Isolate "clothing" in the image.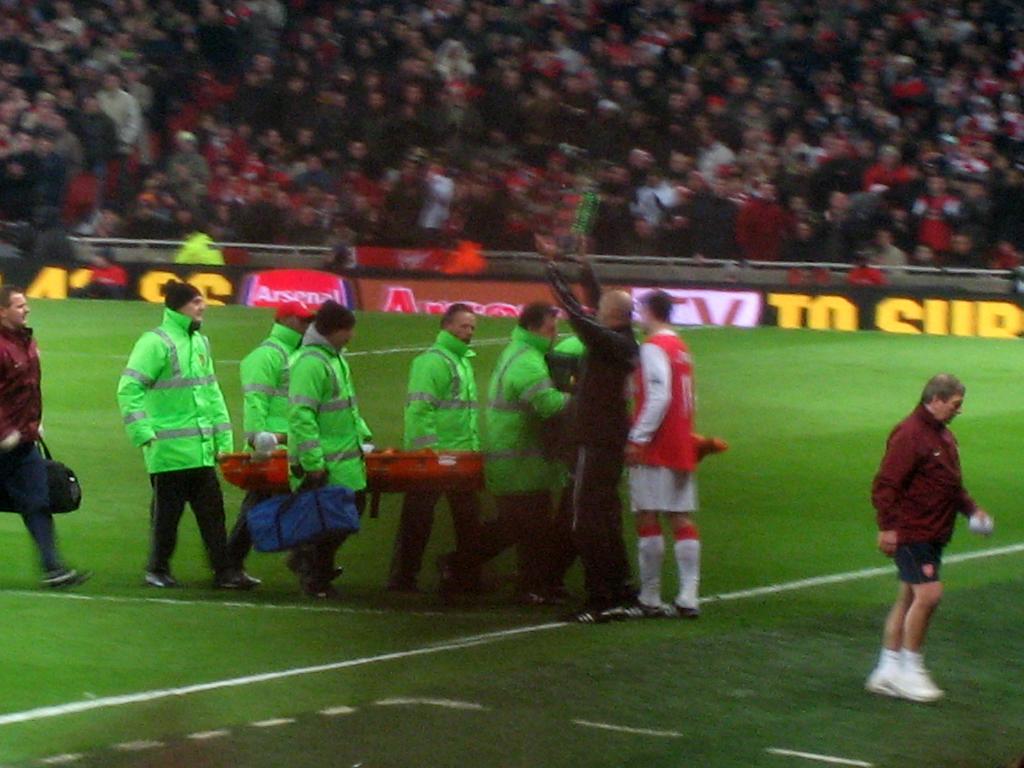
Isolated region: (231,321,303,572).
